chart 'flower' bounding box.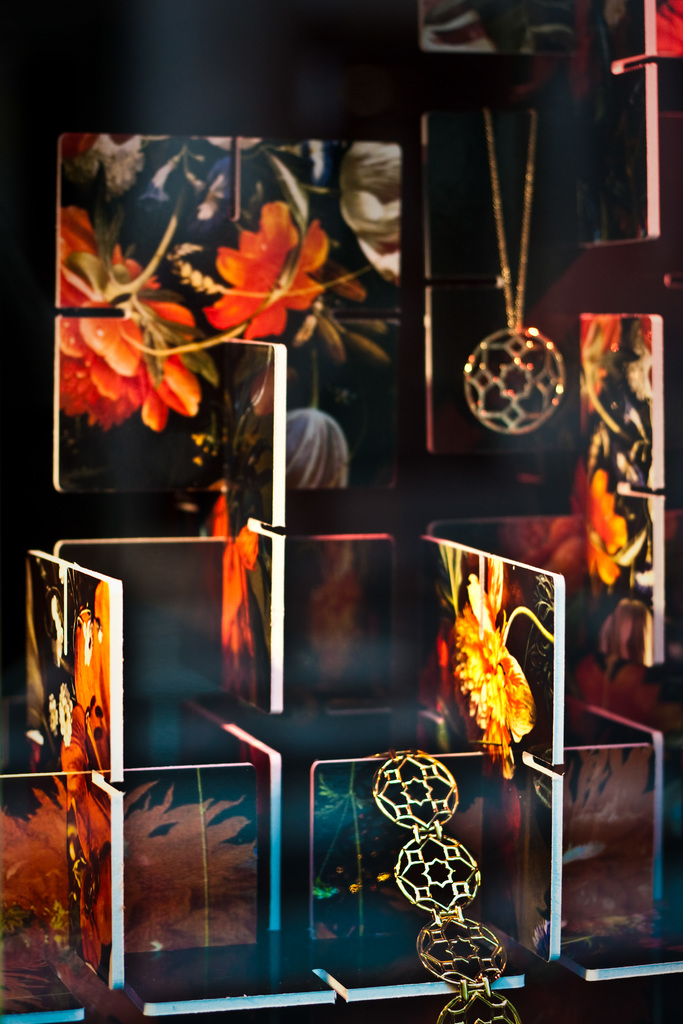
Charted: rect(54, 204, 210, 443).
